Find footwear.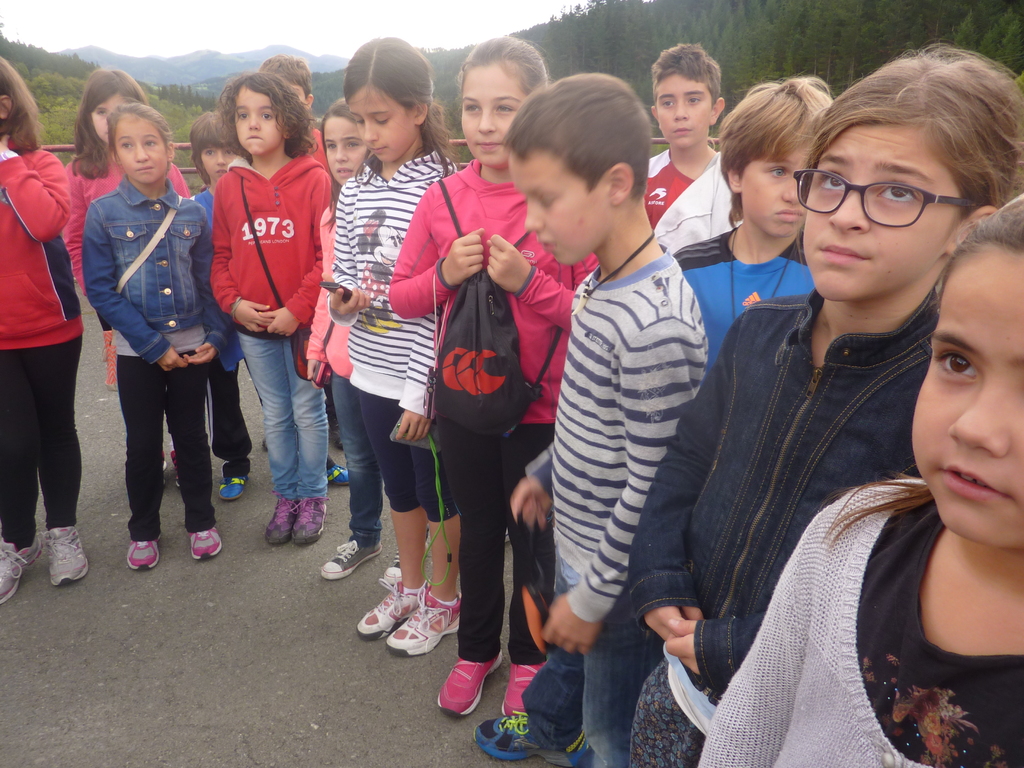
locate(122, 531, 164, 572).
